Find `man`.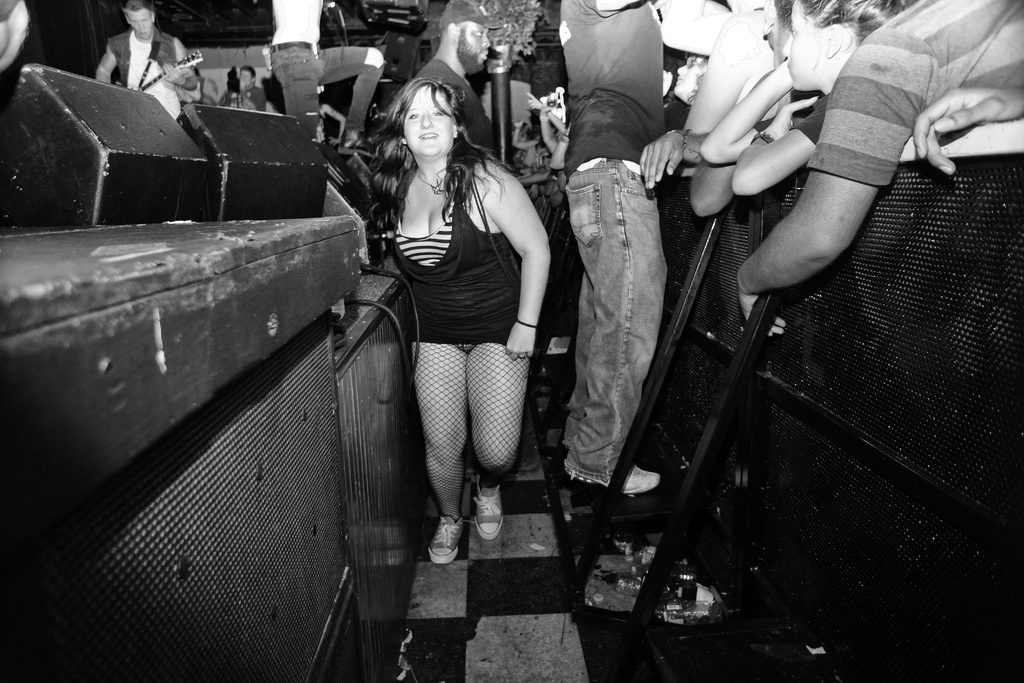
Rect(551, 0, 666, 493).
